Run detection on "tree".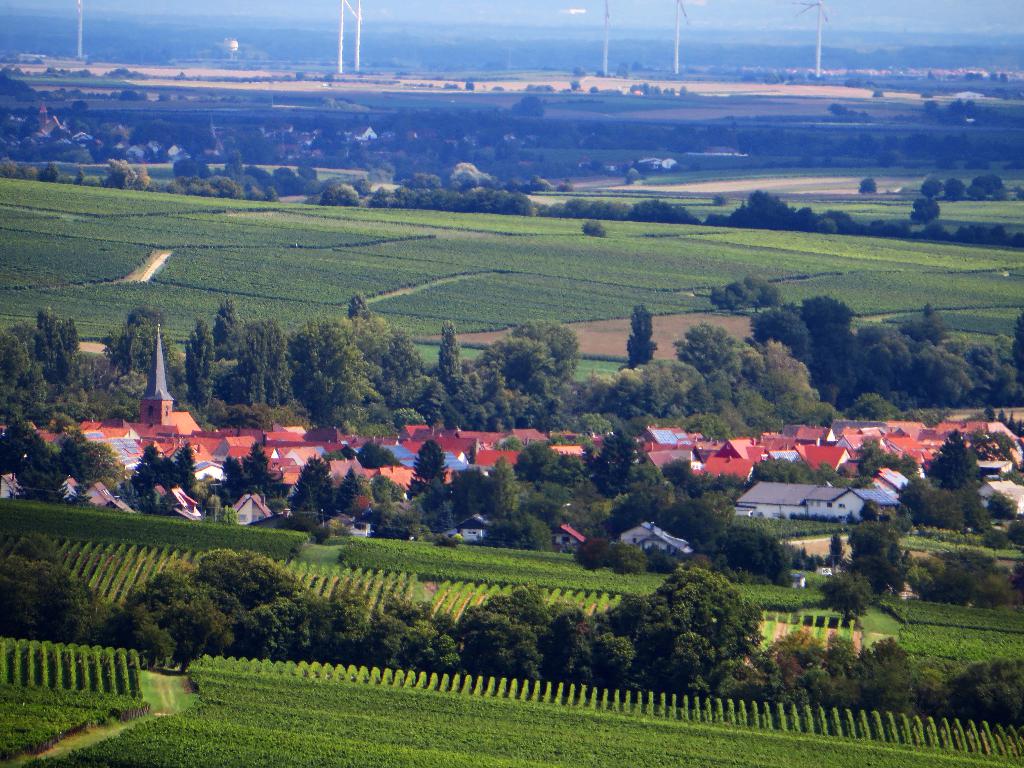
Result: l=920, t=90, r=932, b=96.
